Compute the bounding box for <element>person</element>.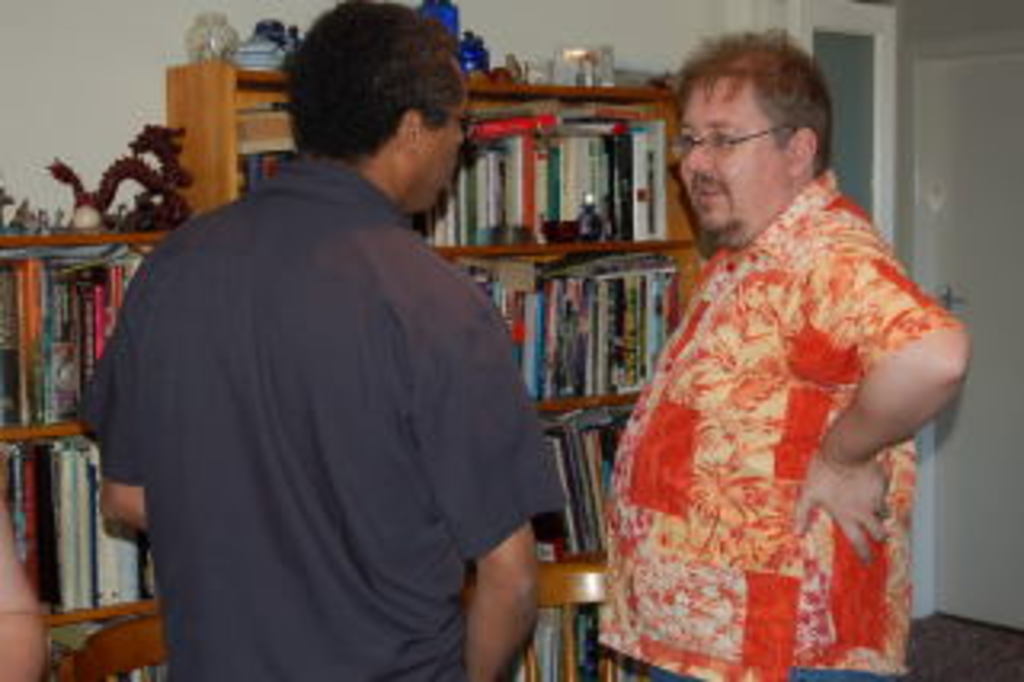
{"x1": 83, "y1": 0, "x2": 573, "y2": 679}.
